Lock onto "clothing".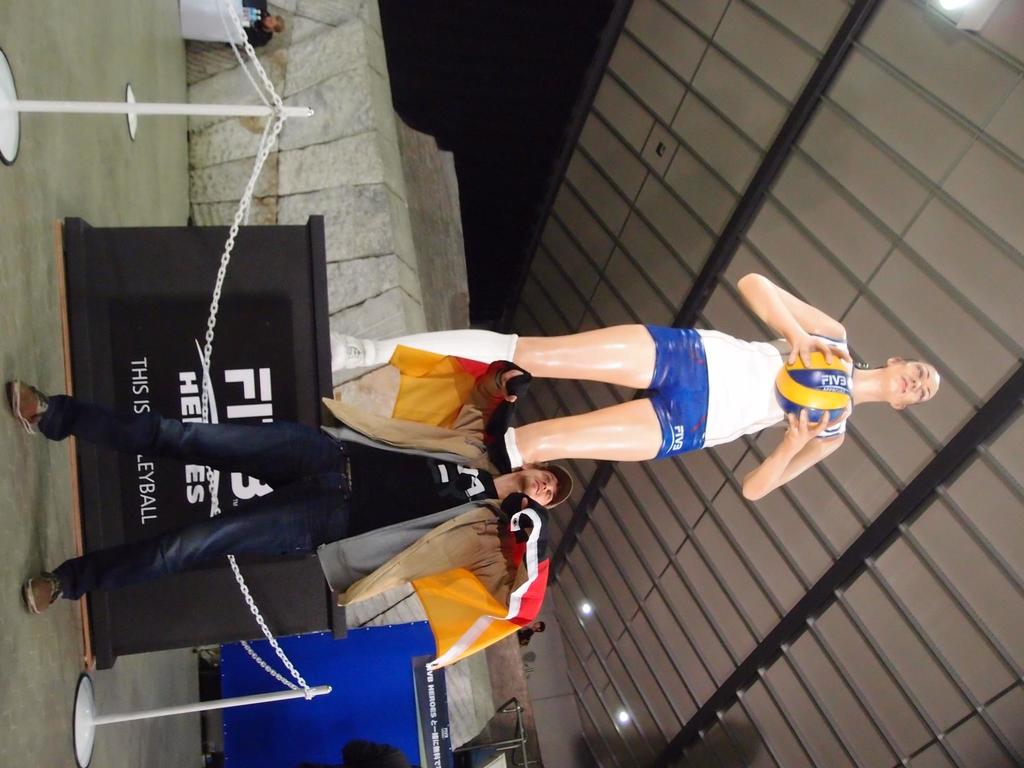
Locked: bbox=[33, 318, 526, 689].
